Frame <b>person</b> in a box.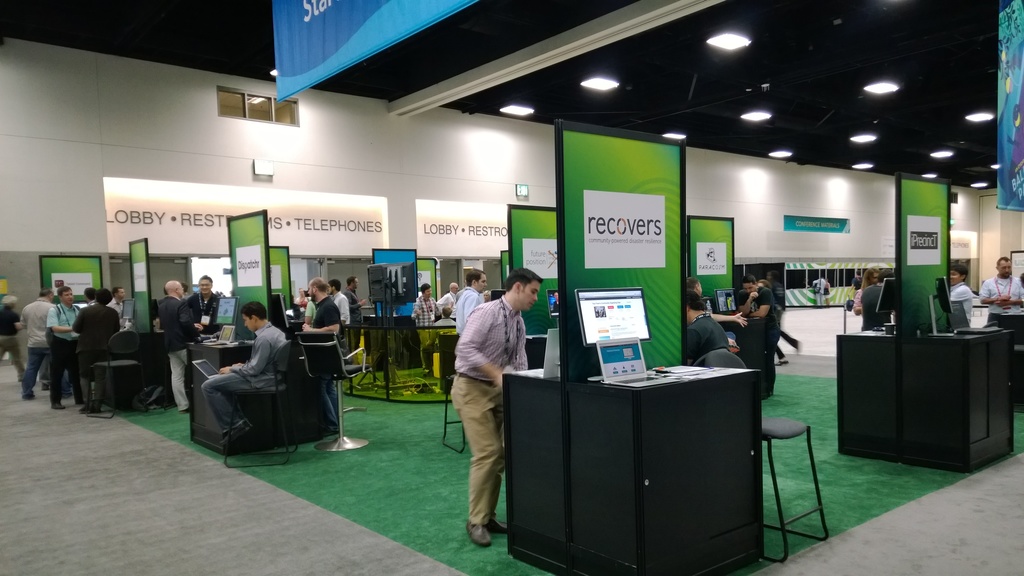
<region>684, 285, 734, 362</region>.
